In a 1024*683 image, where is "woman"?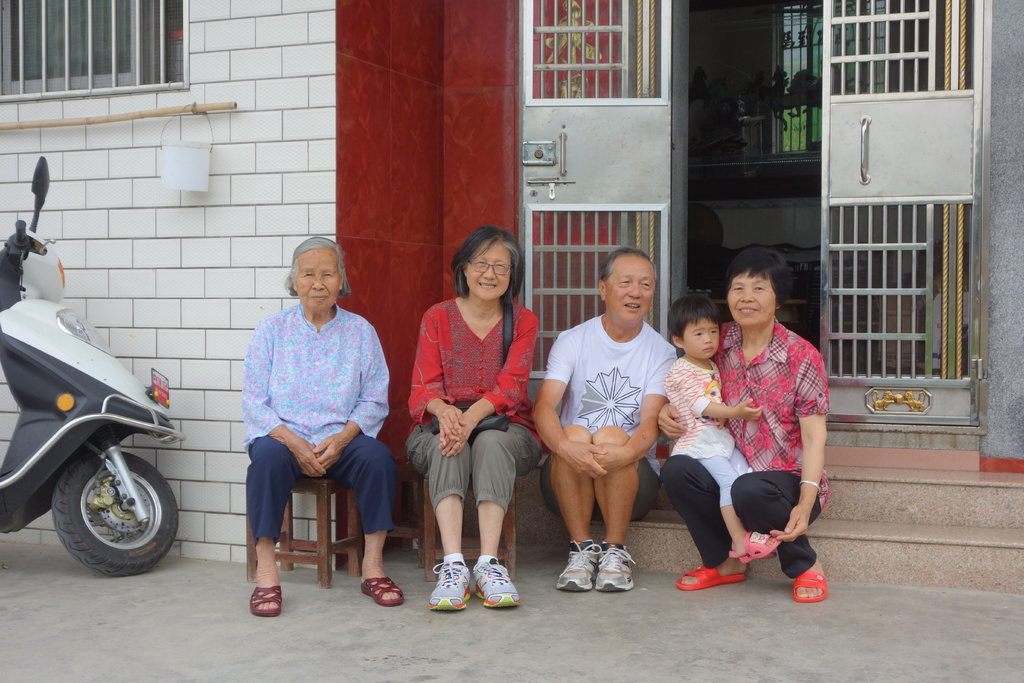
666/252/846/617.
